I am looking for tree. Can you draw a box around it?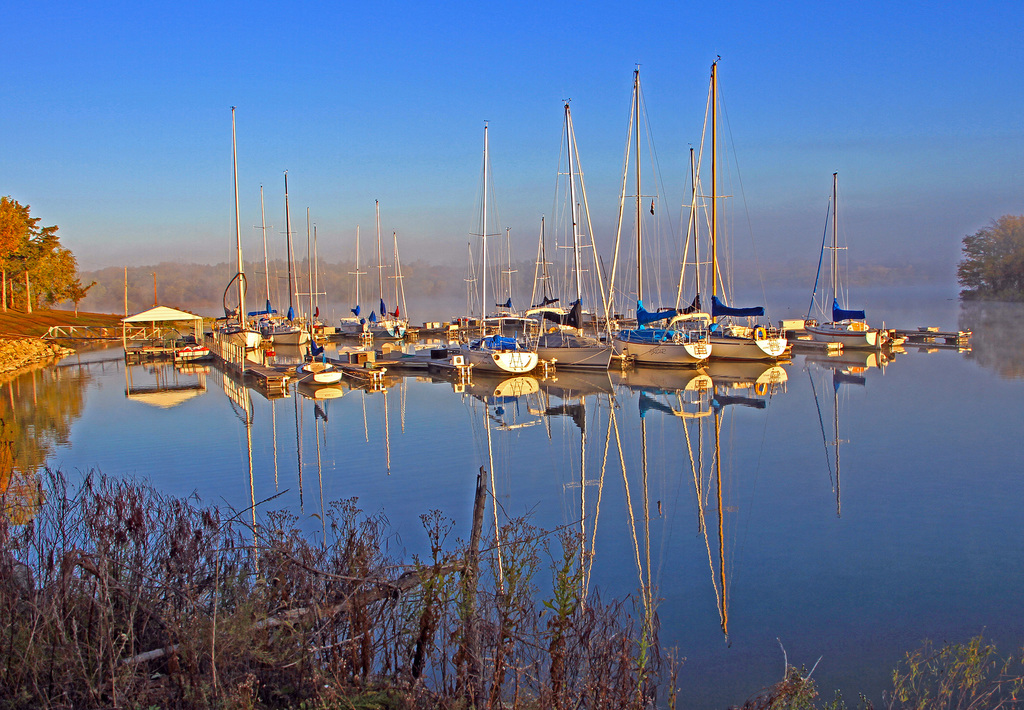
Sure, the bounding box is crop(960, 206, 1023, 296).
